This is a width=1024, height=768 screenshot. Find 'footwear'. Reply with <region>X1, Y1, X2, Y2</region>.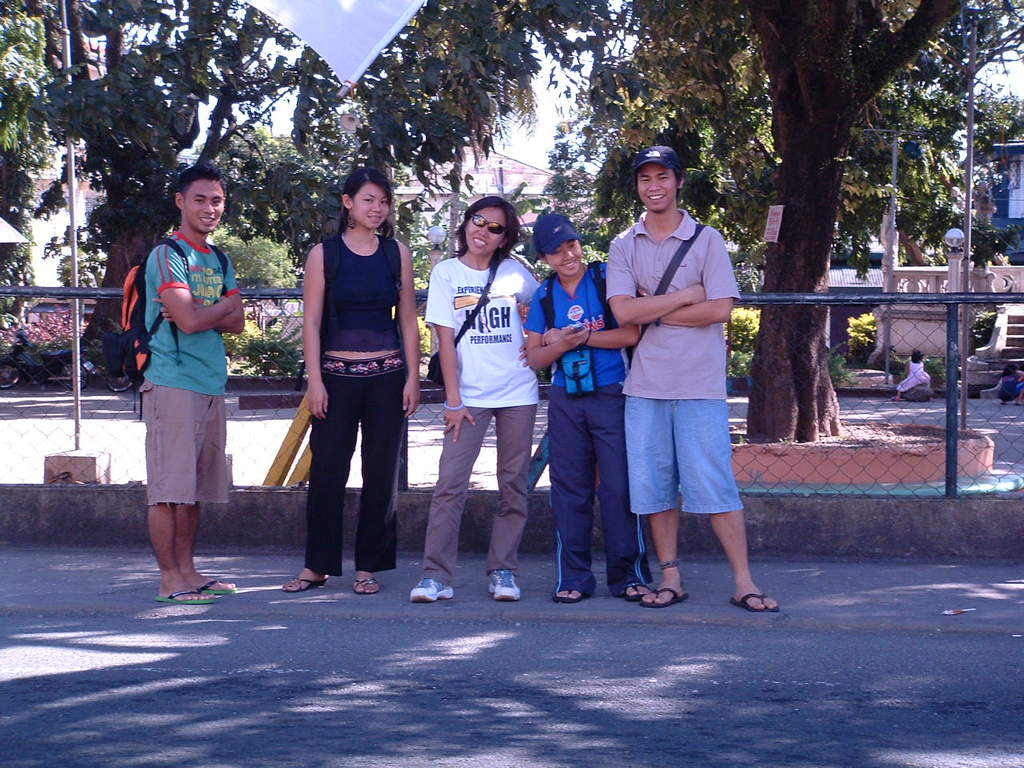
<region>408, 574, 453, 606</region>.
